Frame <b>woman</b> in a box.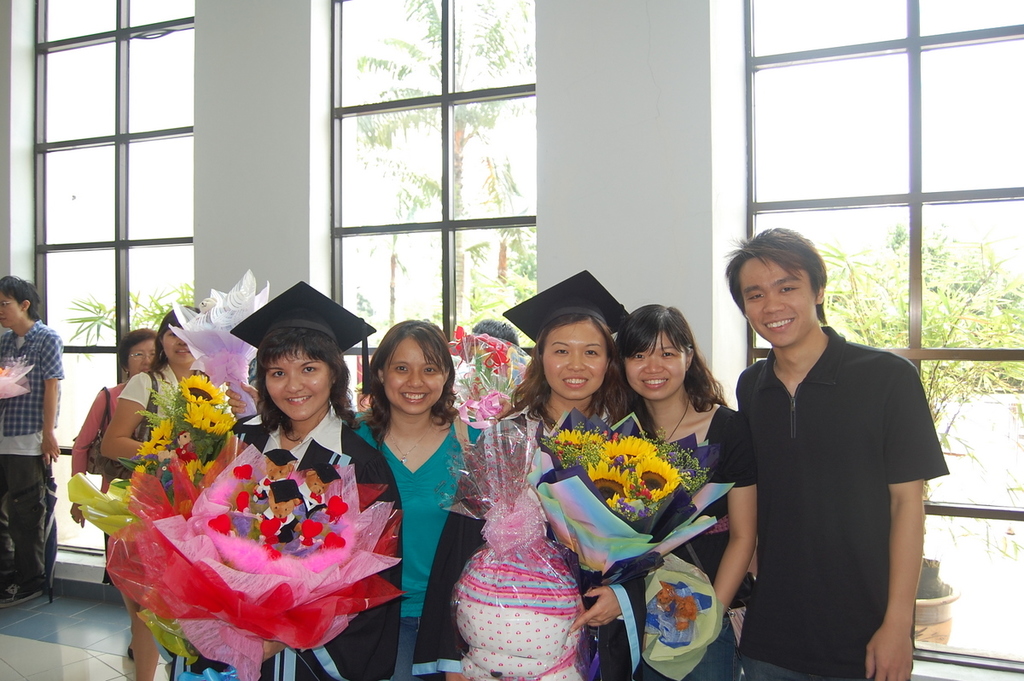
left=616, top=303, right=757, bottom=680.
